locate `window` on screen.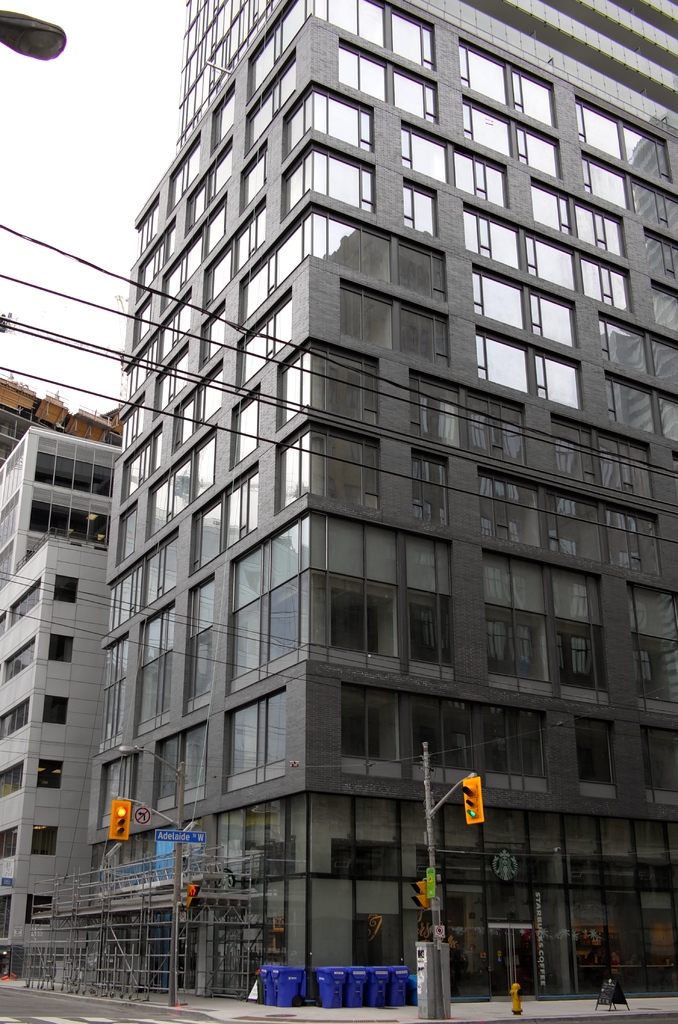
On screen at bbox=[34, 455, 118, 501].
